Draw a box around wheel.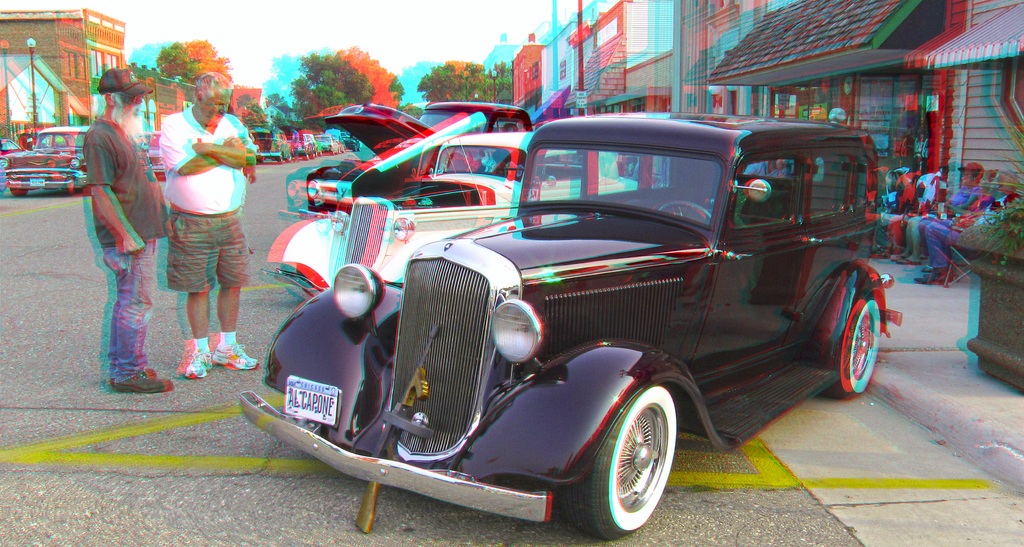
x1=556 y1=379 x2=678 y2=545.
